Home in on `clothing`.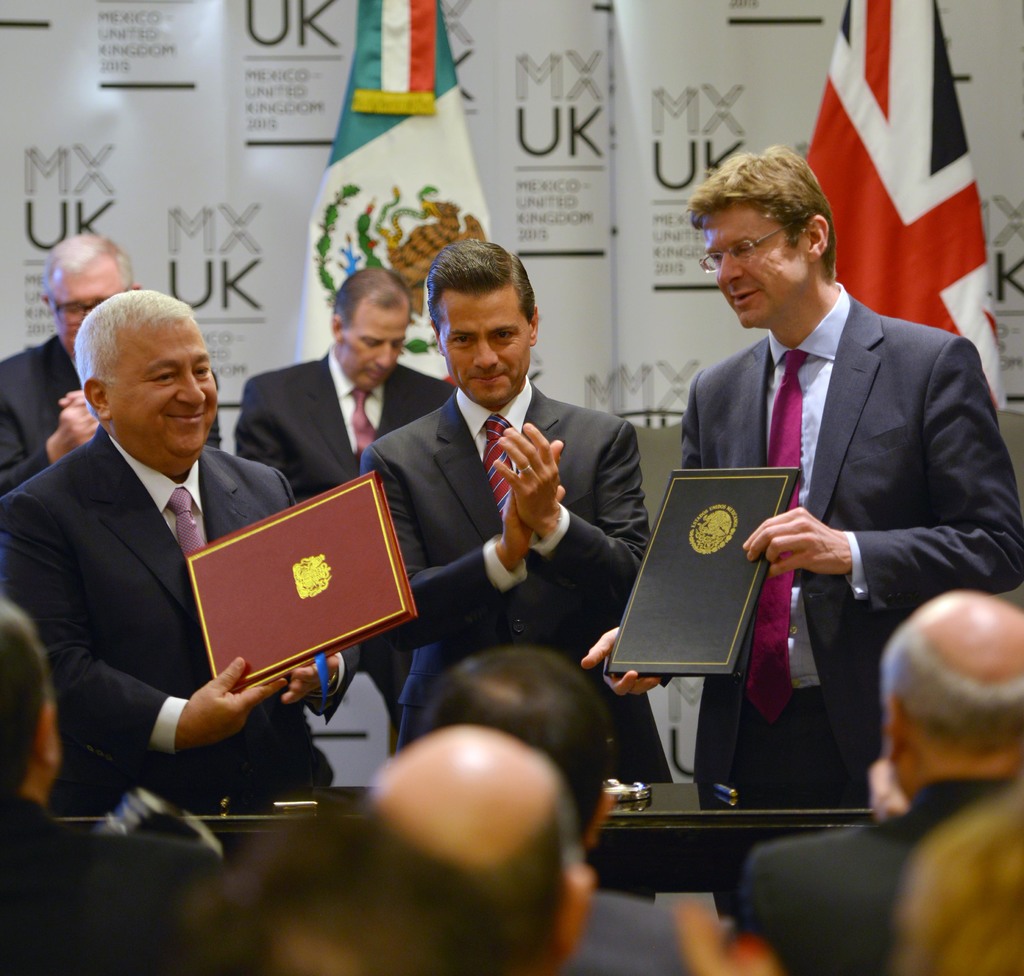
Homed in at 361,374,650,756.
